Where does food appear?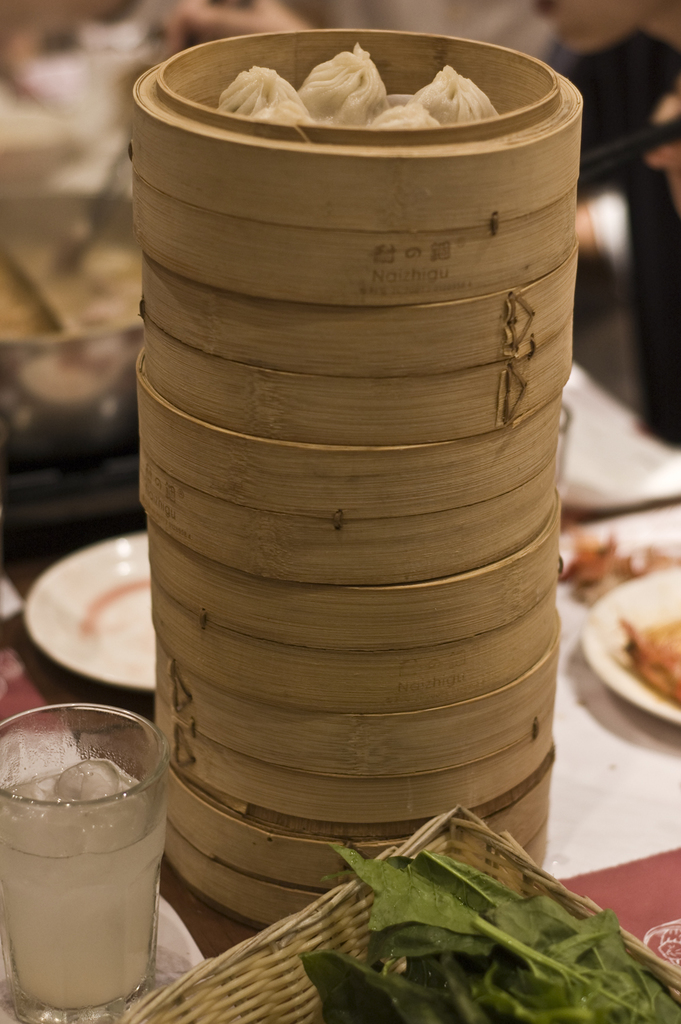
Appears at BBox(616, 609, 680, 714).
